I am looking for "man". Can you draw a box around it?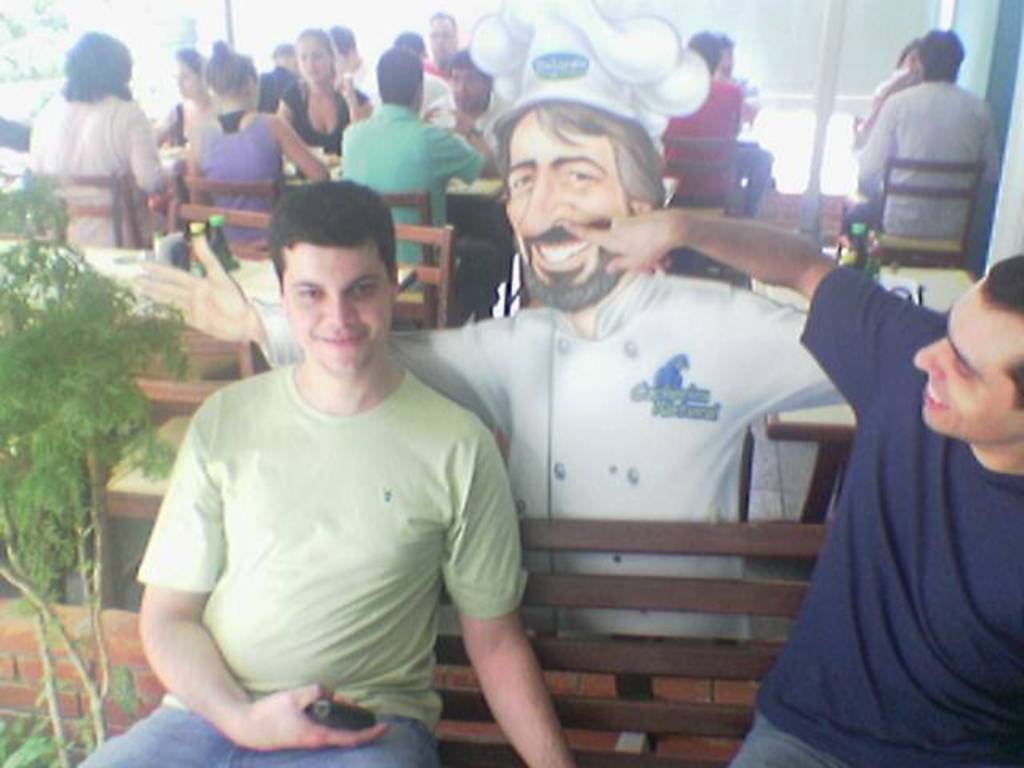
Sure, the bounding box is crop(851, 24, 1002, 245).
